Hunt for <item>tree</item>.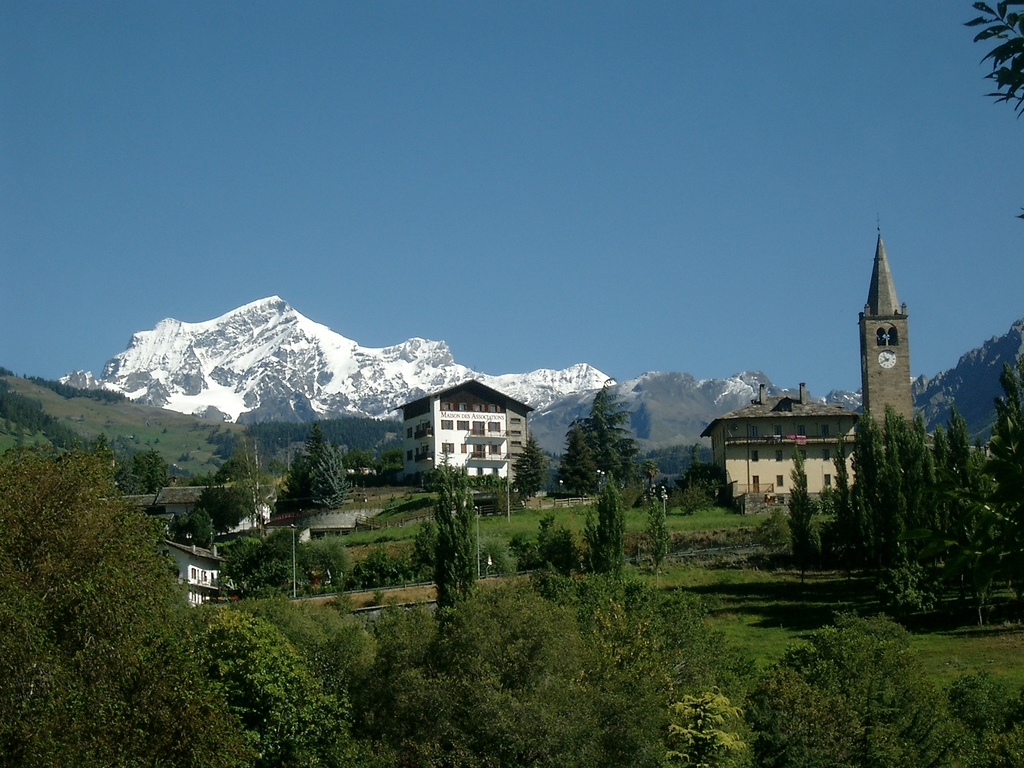
Hunted down at 433 451 483 624.
